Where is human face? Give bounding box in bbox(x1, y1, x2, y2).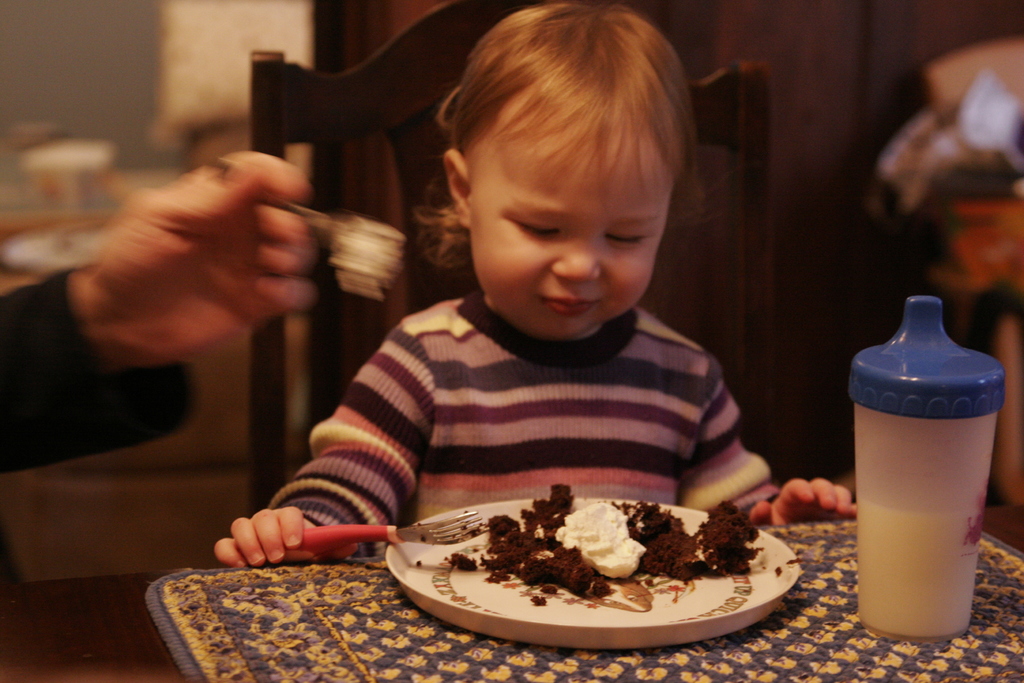
bbox(467, 114, 673, 342).
